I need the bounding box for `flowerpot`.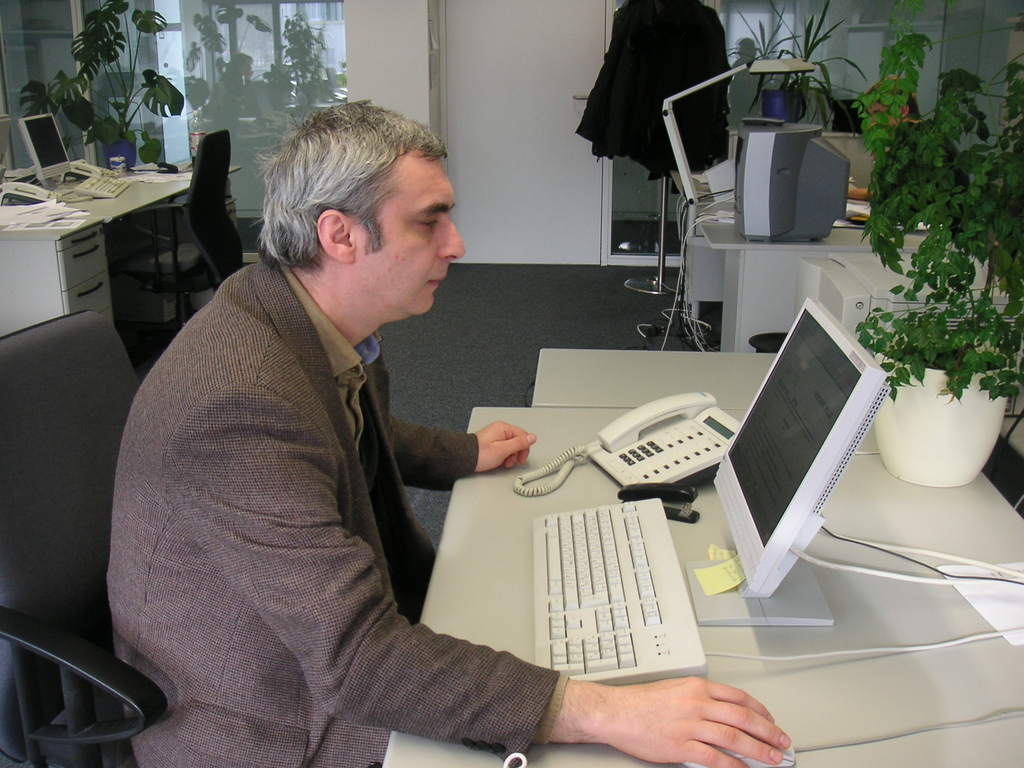
Here it is: BBox(879, 330, 1007, 501).
